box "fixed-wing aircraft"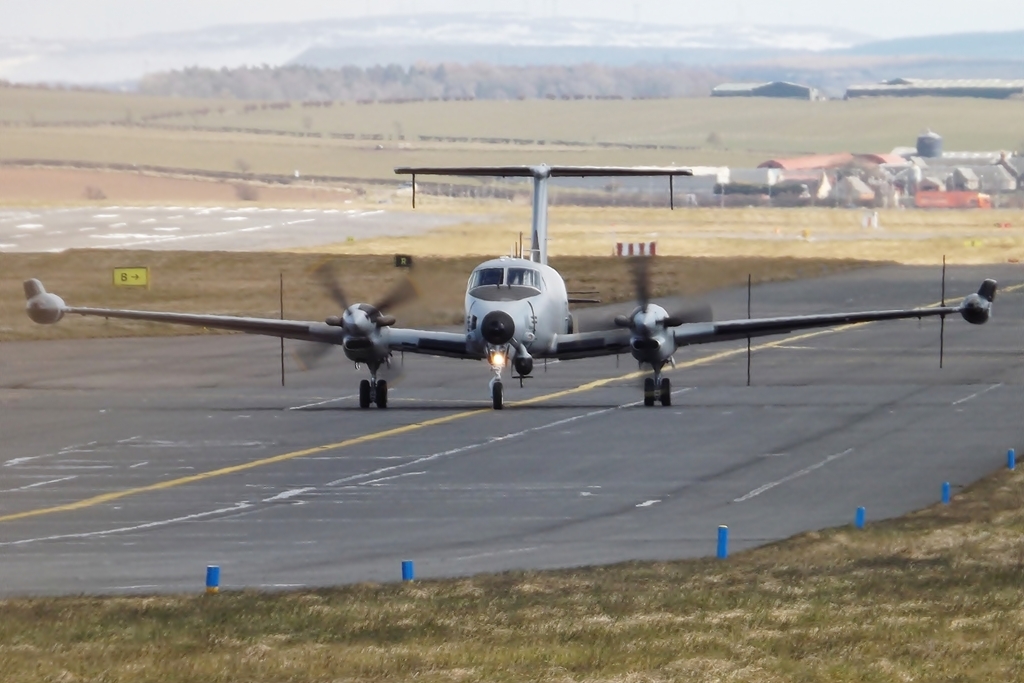
[22, 162, 993, 406]
